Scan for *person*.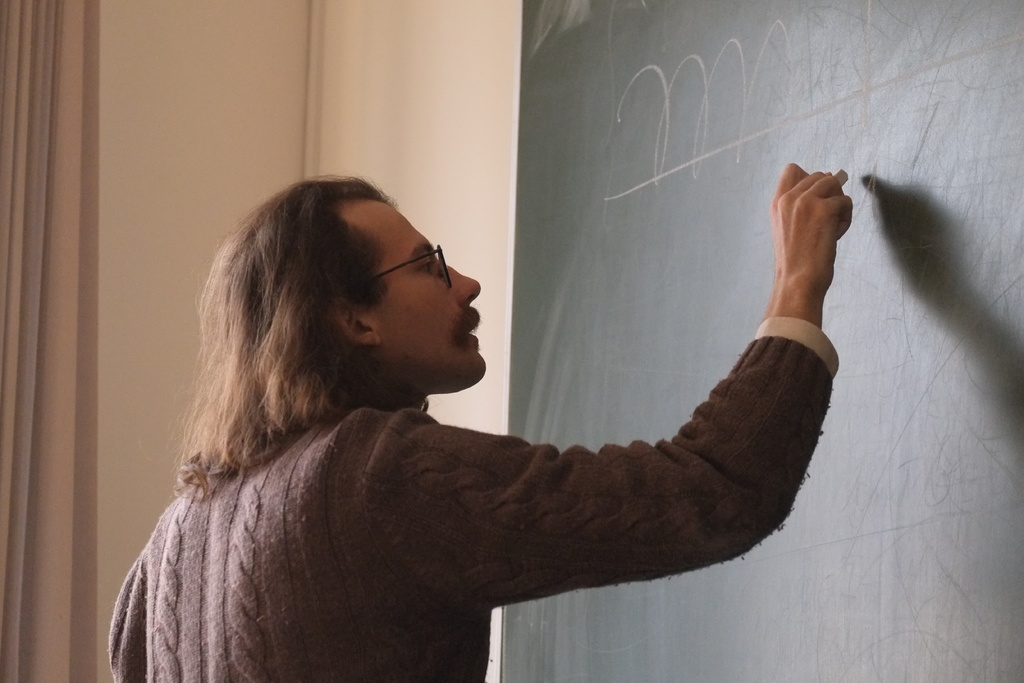
Scan result: bbox=(104, 142, 842, 671).
